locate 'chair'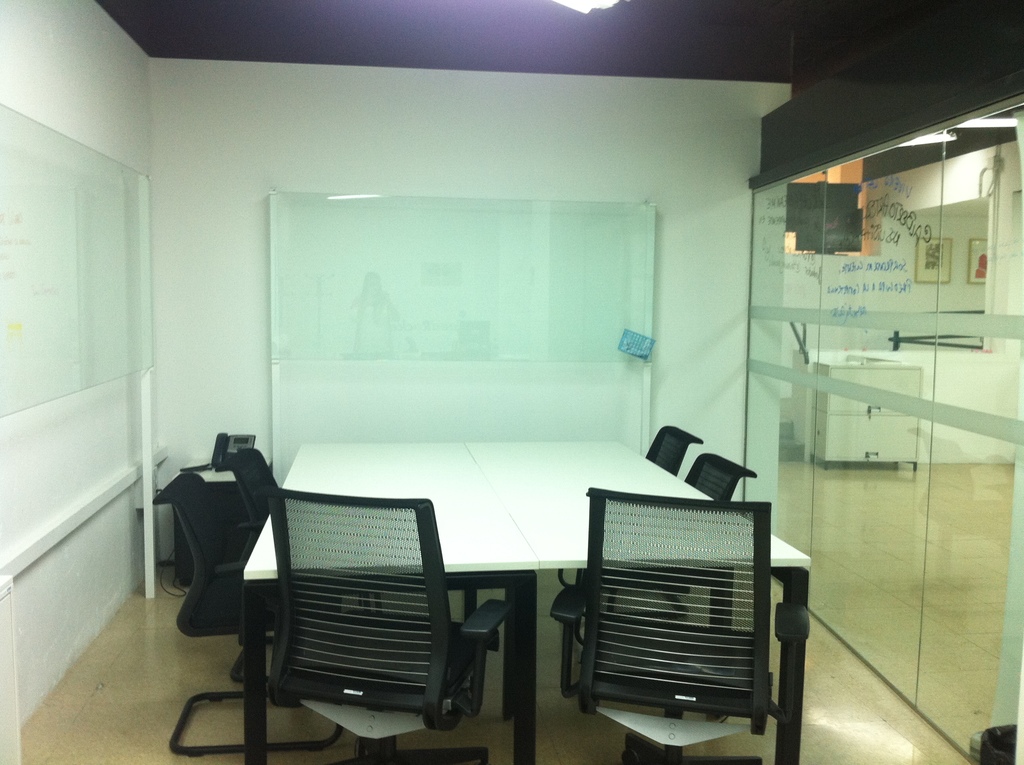
box(228, 445, 282, 557)
